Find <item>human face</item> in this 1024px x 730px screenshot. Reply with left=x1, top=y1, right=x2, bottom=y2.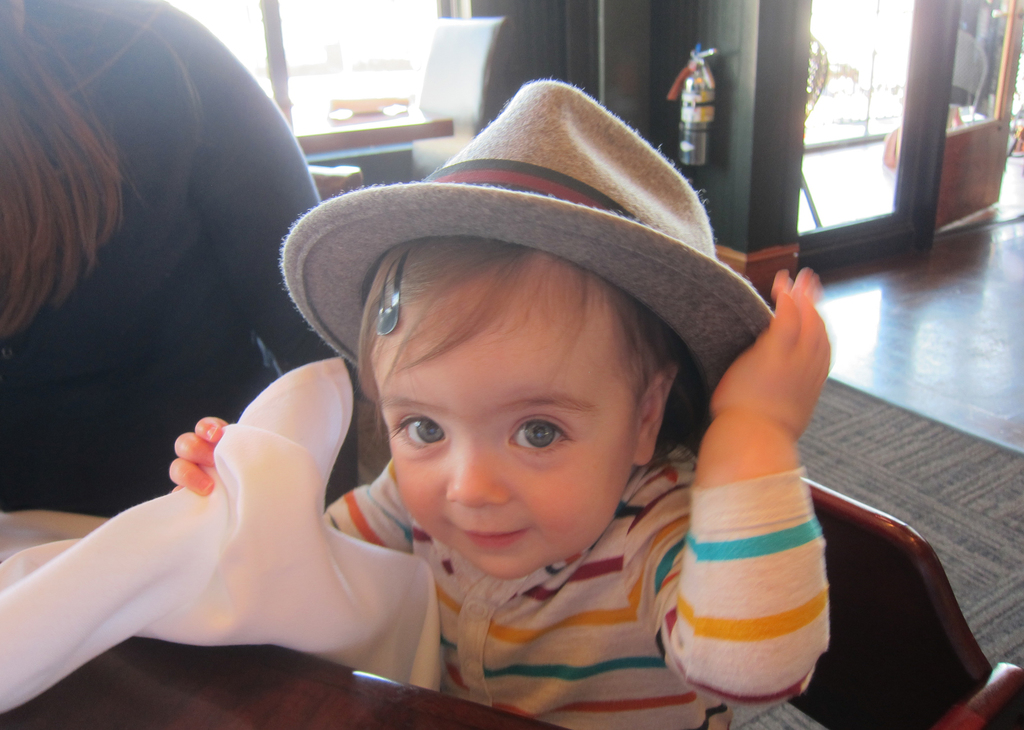
left=372, top=316, right=634, bottom=576.
